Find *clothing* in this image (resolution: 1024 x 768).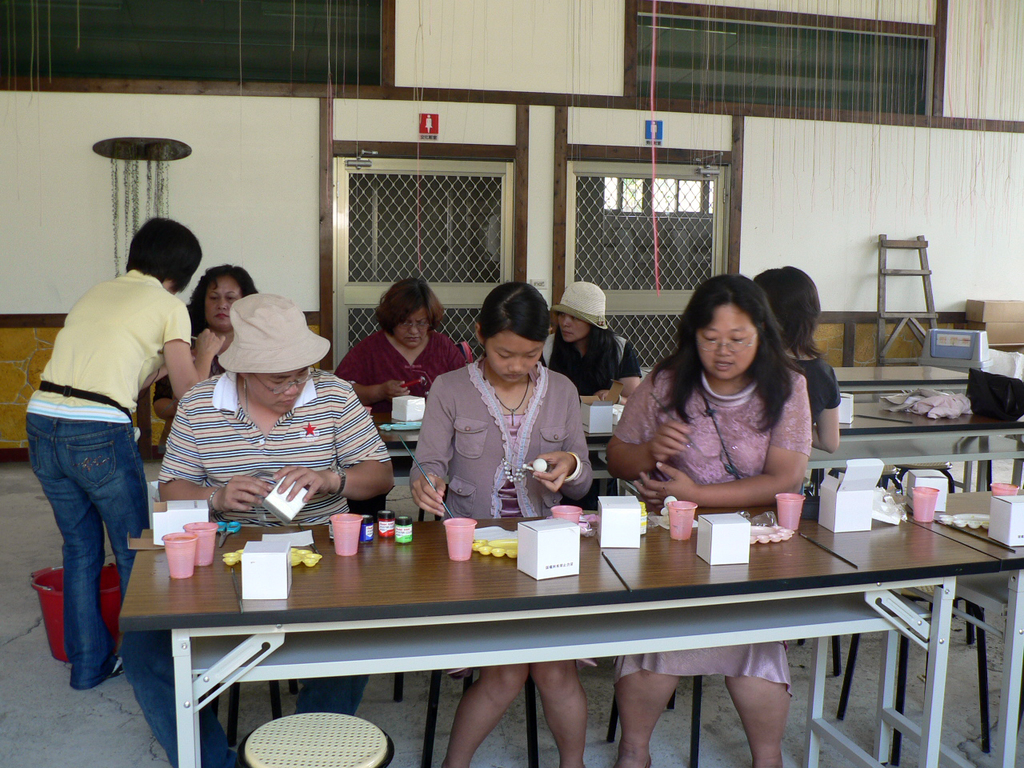
618:358:819:691.
